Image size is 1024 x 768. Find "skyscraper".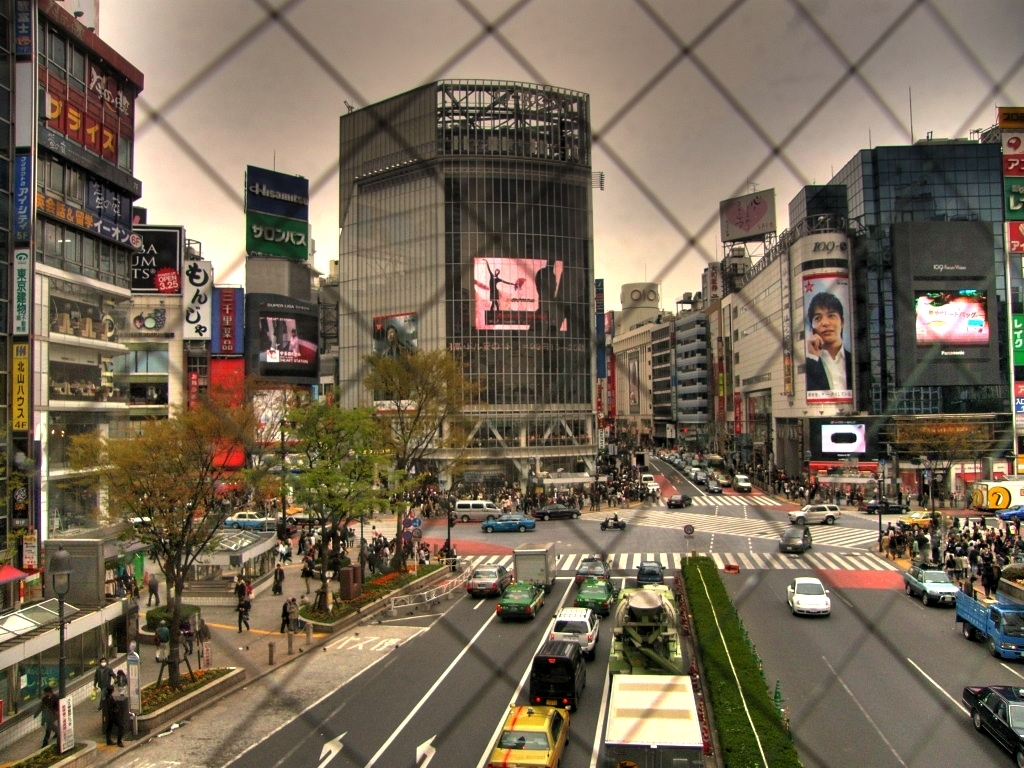
bbox=(828, 144, 1018, 478).
